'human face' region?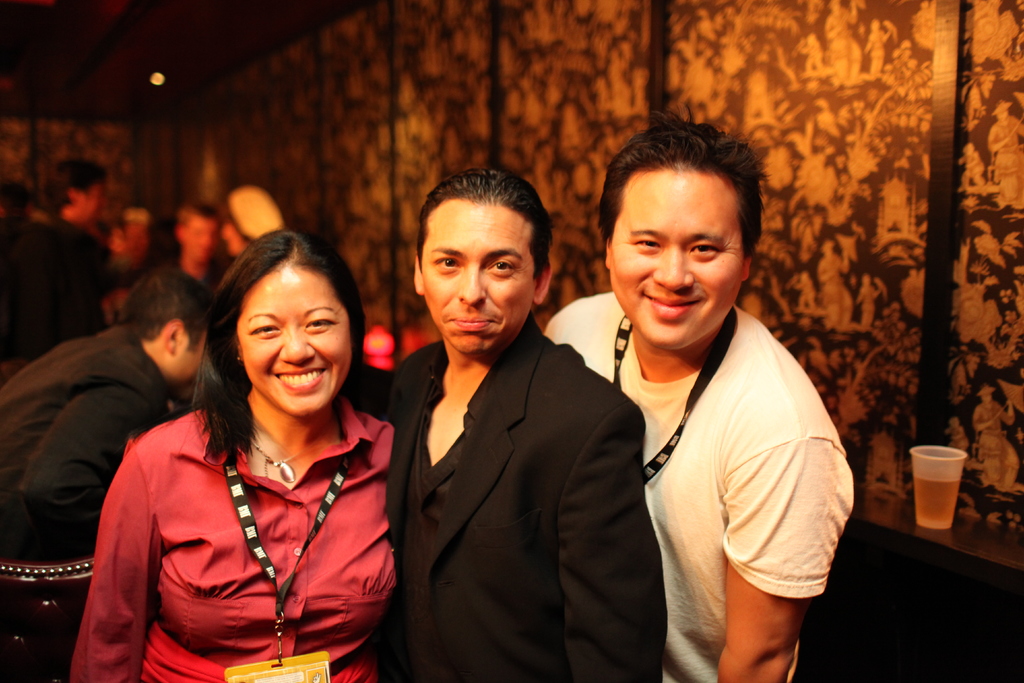
182, 214, 214, 267
